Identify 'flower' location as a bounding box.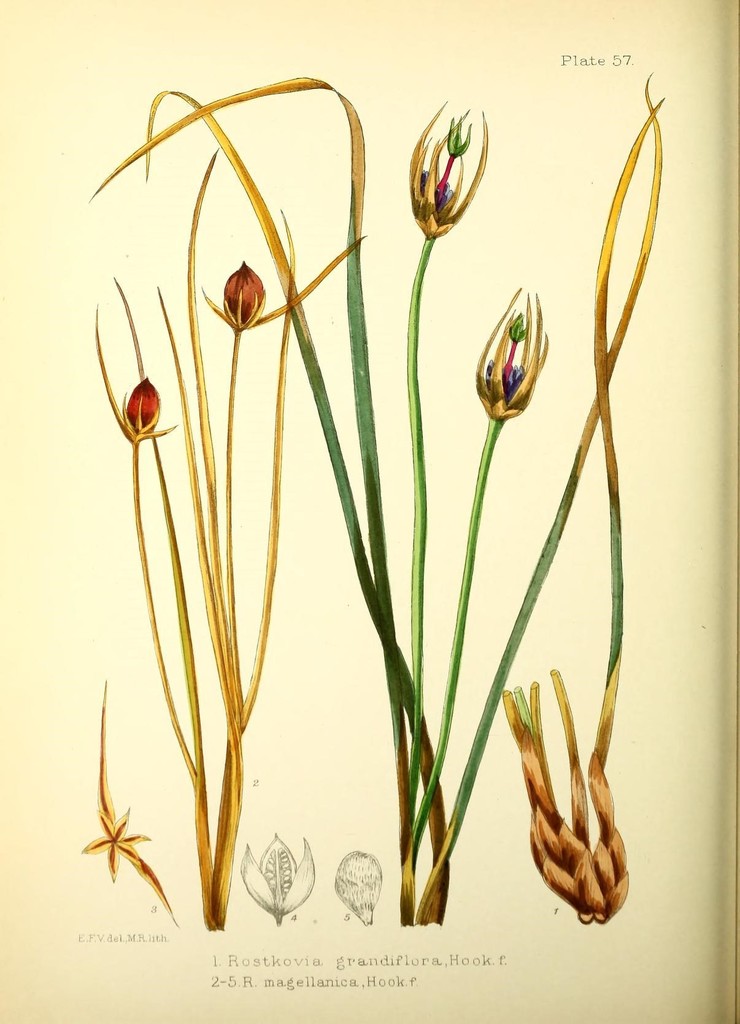
bbox=[120, 372, 163, 433].
